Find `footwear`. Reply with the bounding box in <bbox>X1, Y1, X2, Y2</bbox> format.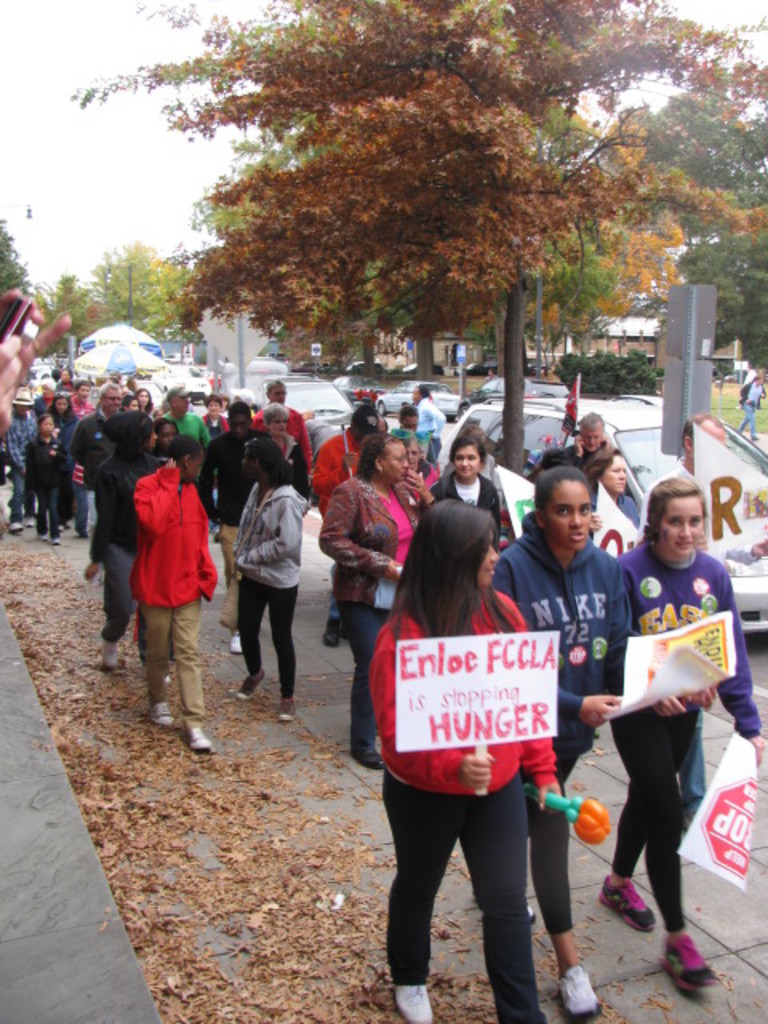
<bbox>5, 517, 22, 539</bbox>.
